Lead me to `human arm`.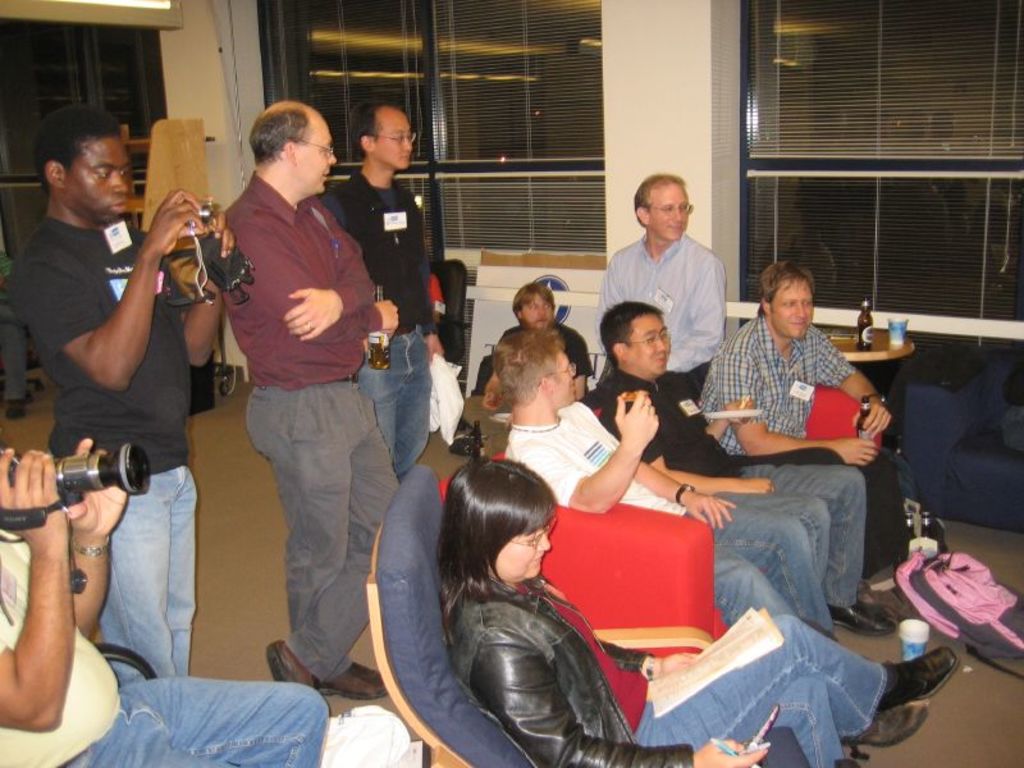
Lead to [x1=241, y1=212, x2=401, y2=344].
